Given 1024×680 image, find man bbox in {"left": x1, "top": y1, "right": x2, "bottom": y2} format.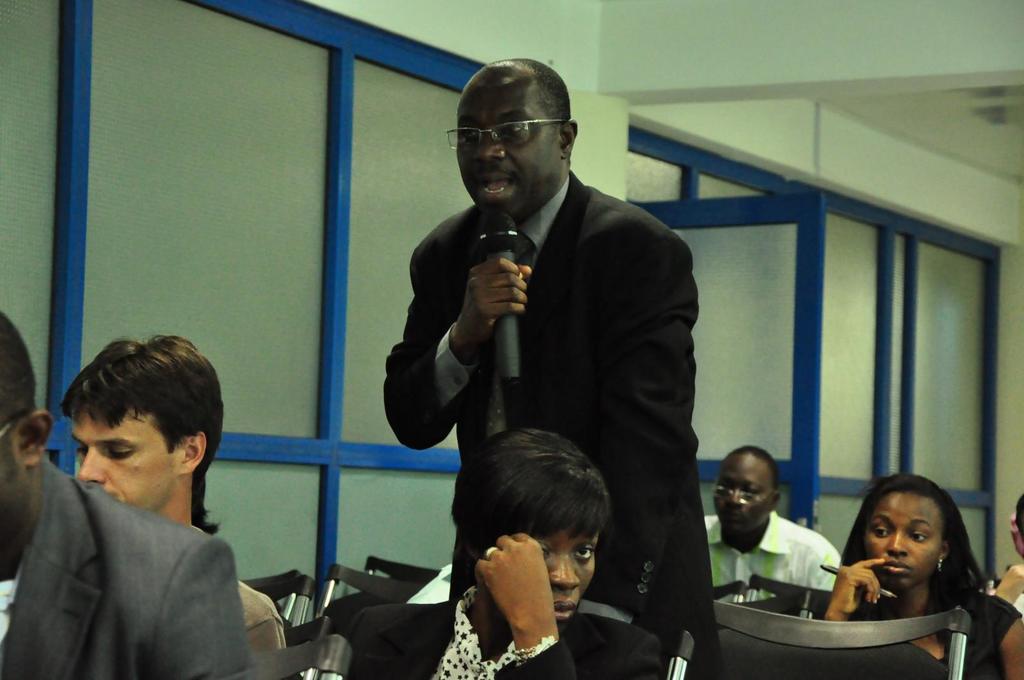
{"left": 51, "top": 328, "right": 300, "bottom": 679}.
